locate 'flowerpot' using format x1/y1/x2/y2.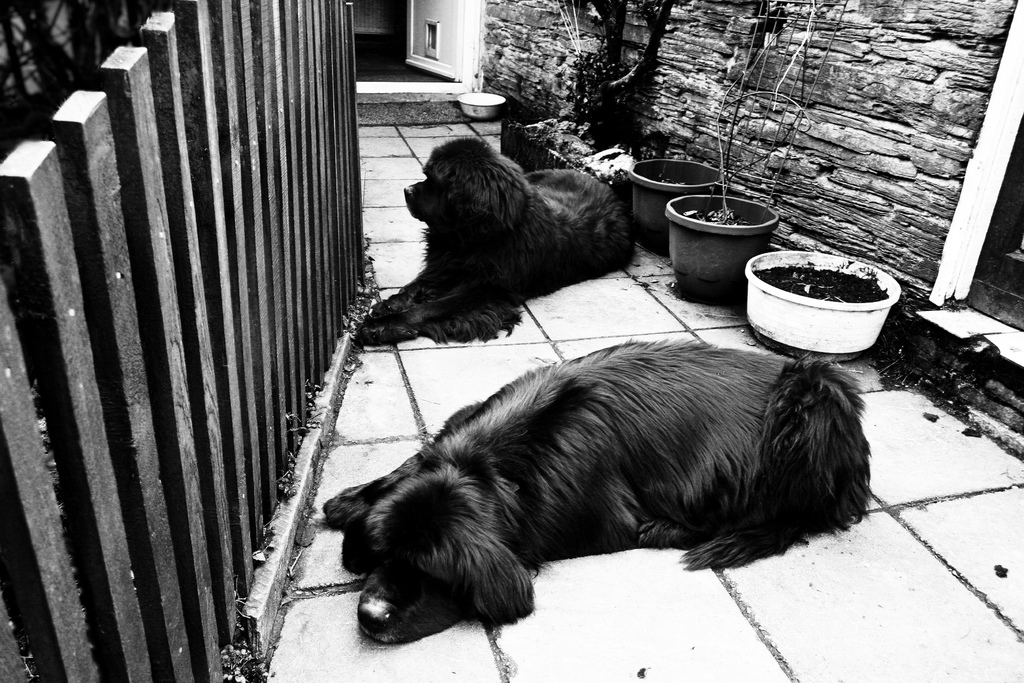
634/151/721/249.
